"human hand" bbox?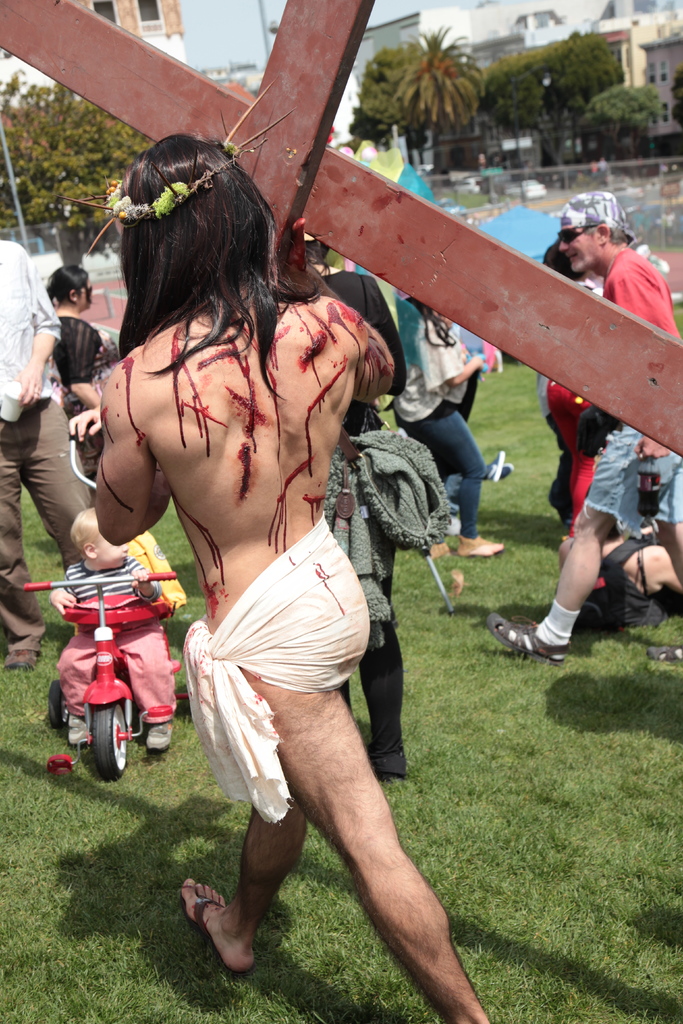
{"x1": 472, "y1": 358, "x2": 486, "y2": 370}
